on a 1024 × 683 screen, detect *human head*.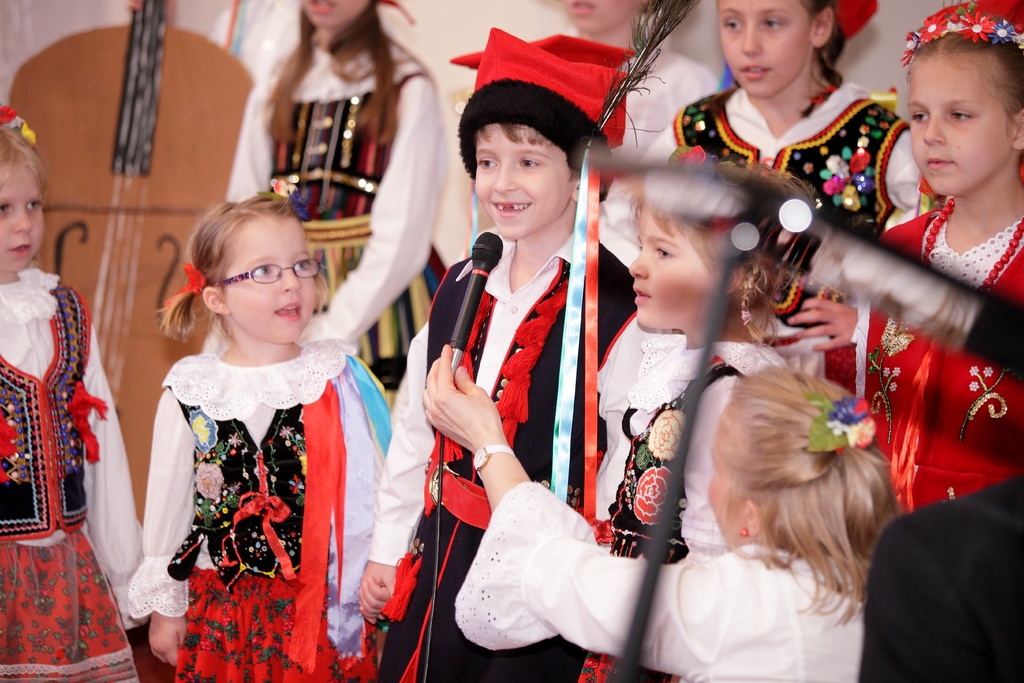
left=0, top=106, right=51, bottom=273.
